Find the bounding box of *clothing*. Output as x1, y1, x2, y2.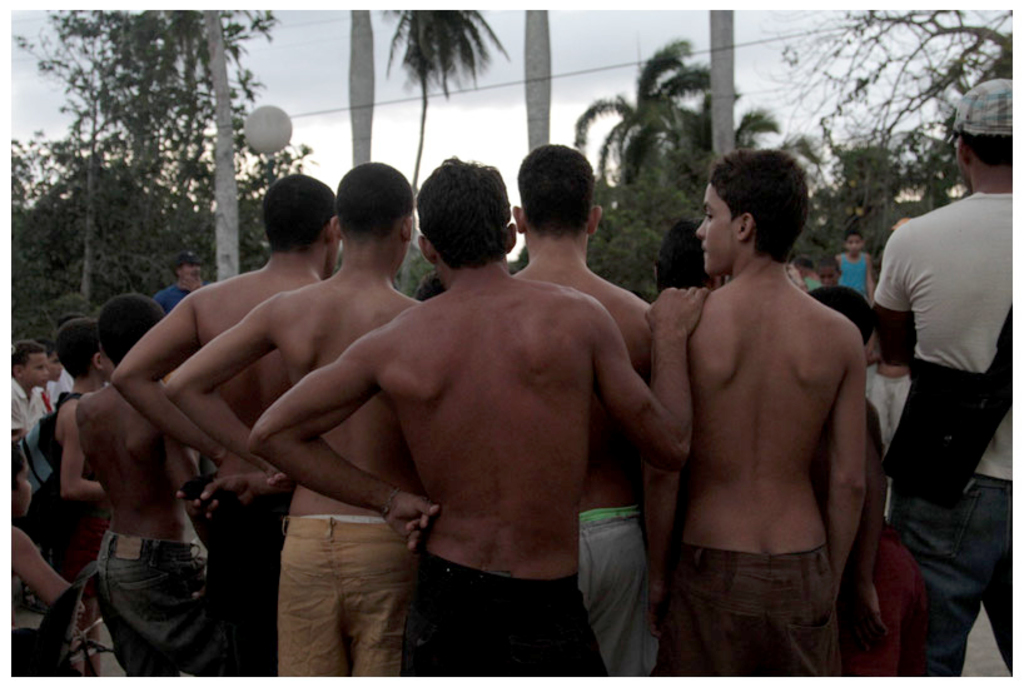
154, 282, 192, 314.
